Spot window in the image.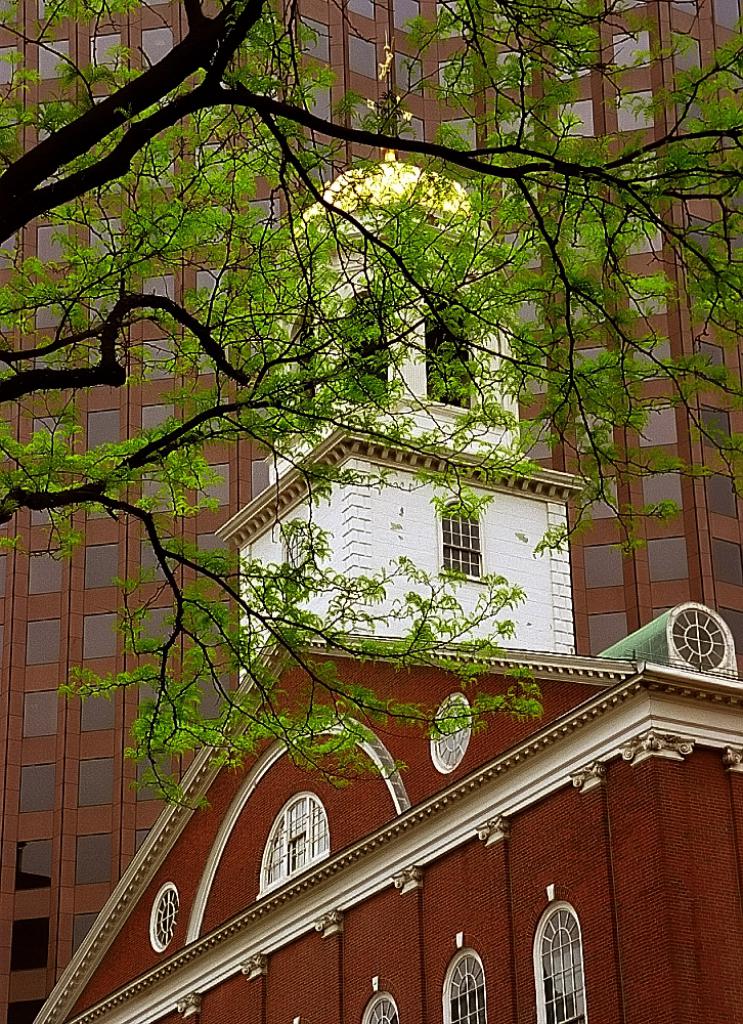
window found at detection(32, 414, 76, 456).
